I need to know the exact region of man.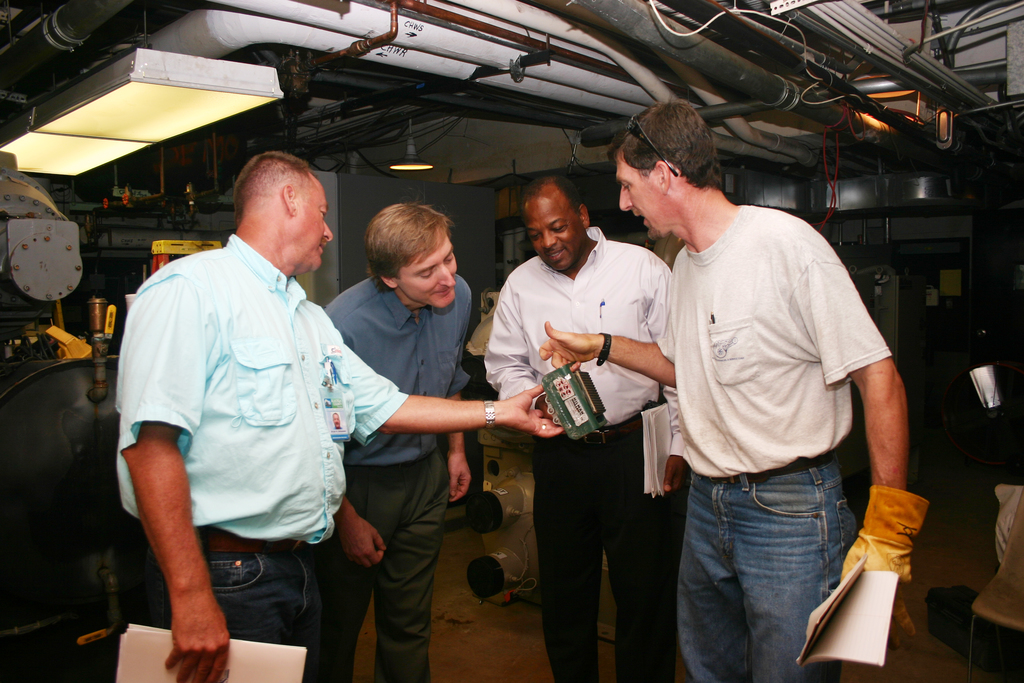
Region: (left=490, top=152, right=690, bottom=639).
